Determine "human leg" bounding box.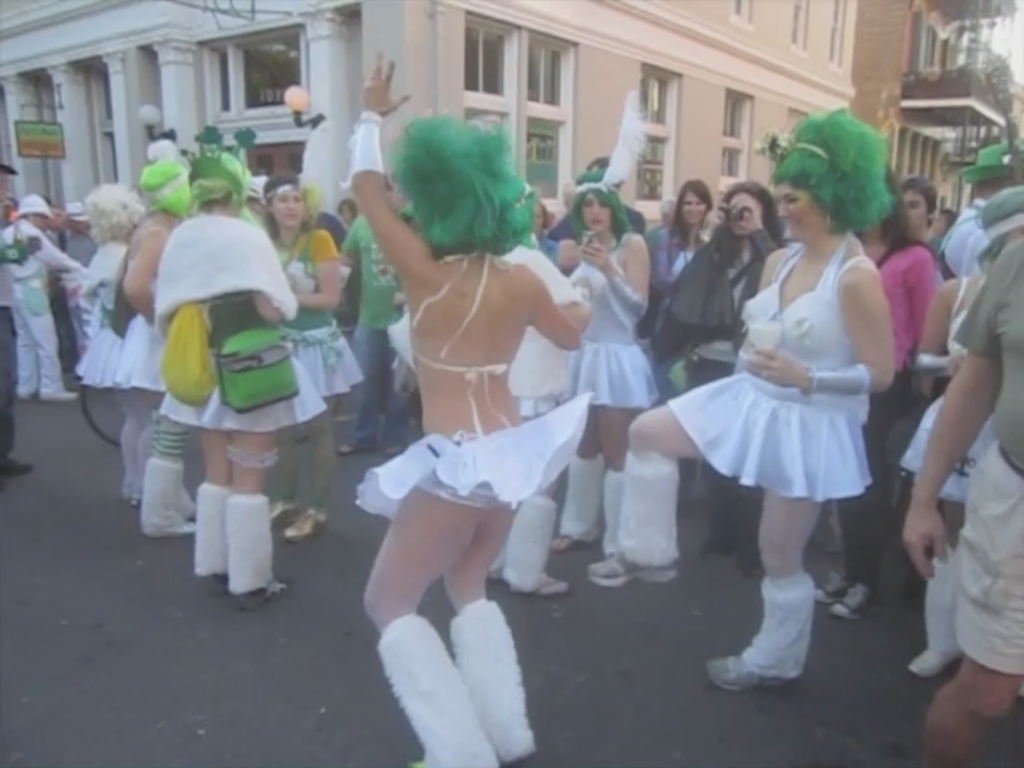
Determined: l=700, t=501, r=835, b=686.
